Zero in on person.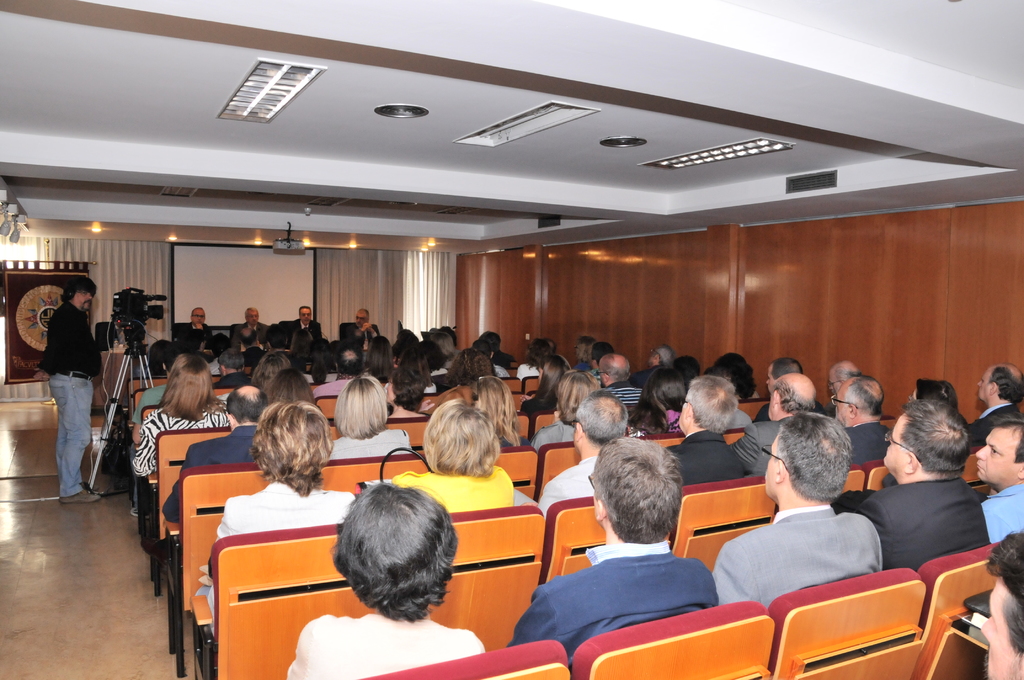
Zeroed in: {"x1": 705, "y1": 410, "x2": 885, "y2": 614}.
